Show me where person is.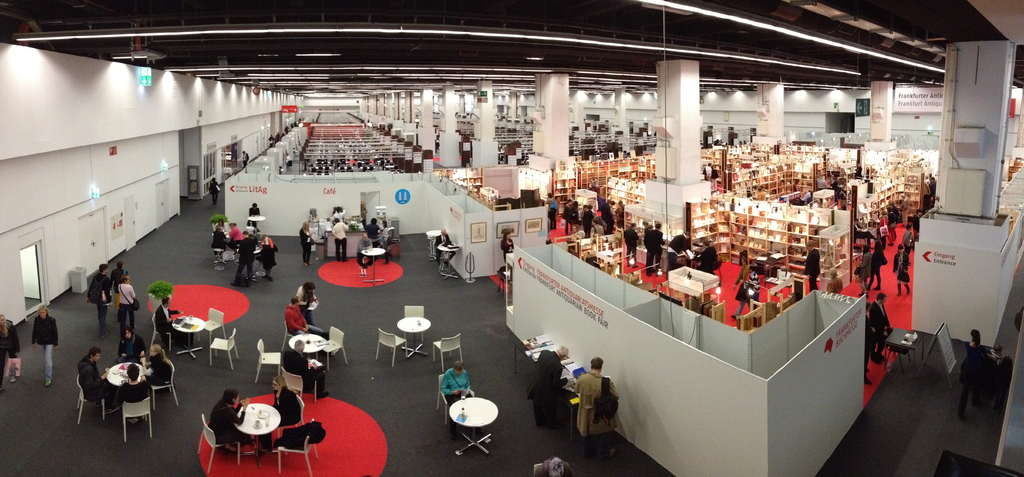
person is at <bbox>77, 345, 117, 403</bbox>.
